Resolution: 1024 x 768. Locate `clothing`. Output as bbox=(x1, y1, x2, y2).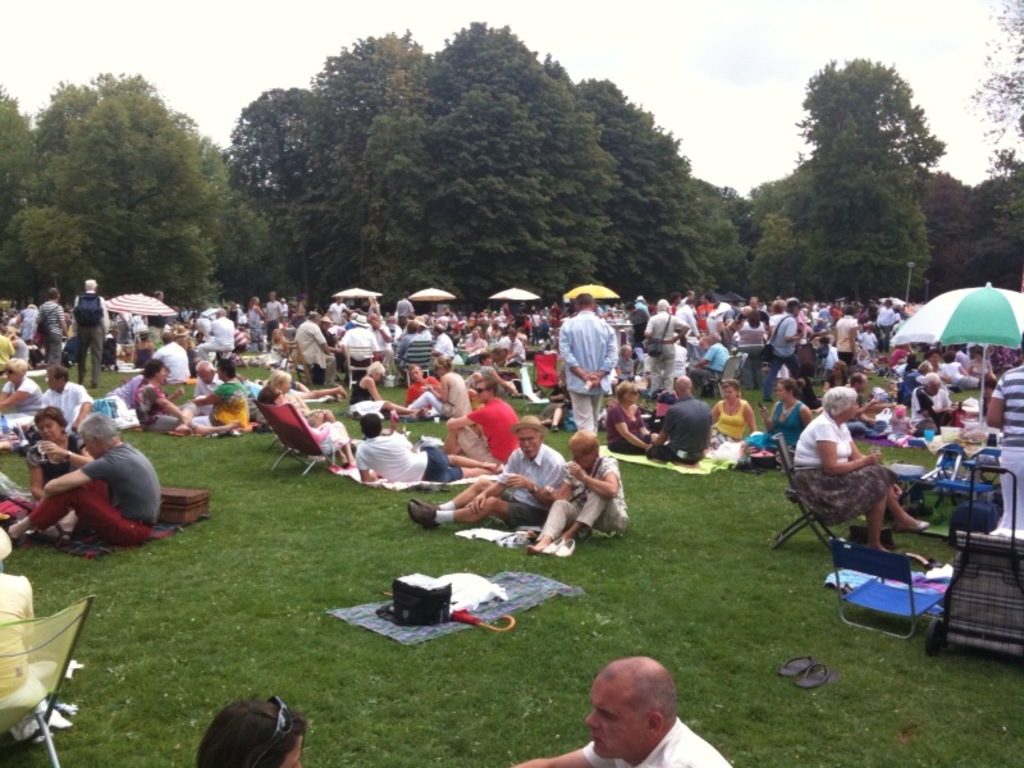
bbox=(73, 288, 109, 387).
